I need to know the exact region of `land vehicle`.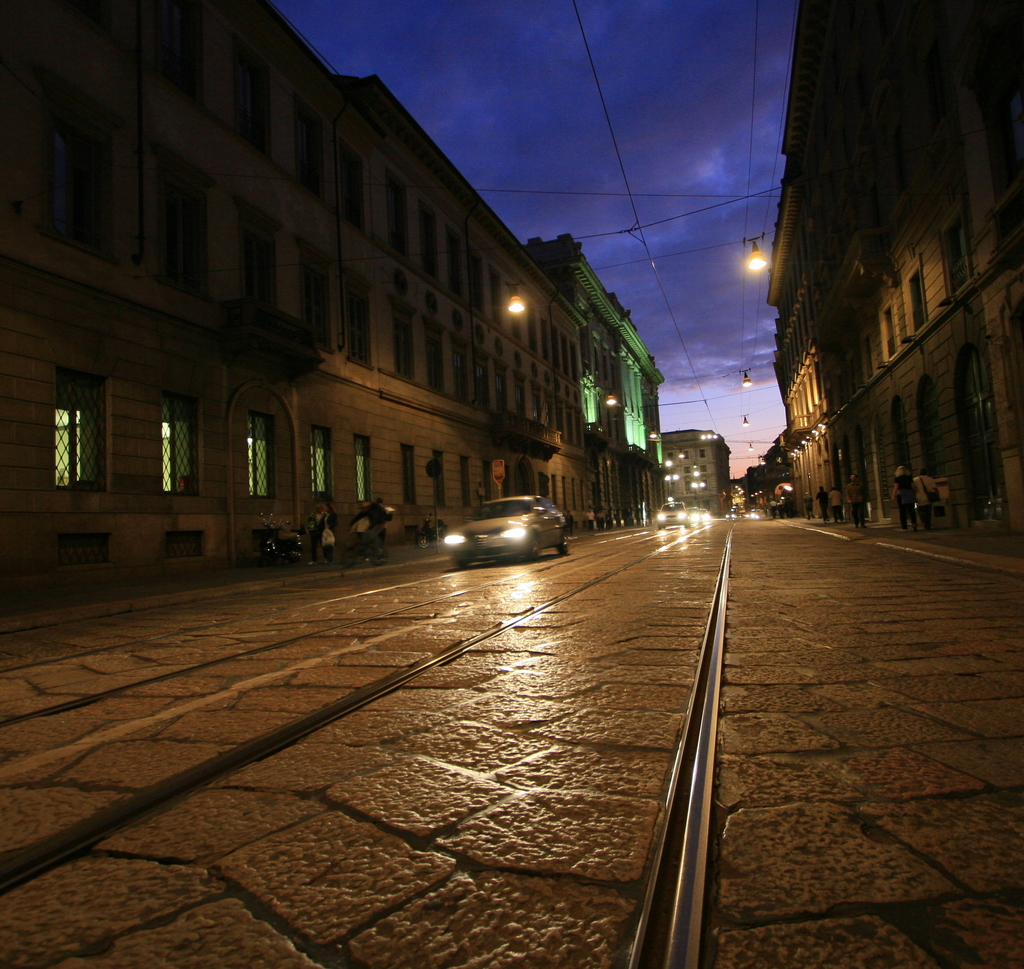
Region: x1=657 y1=501 x2=689 y2=524.
